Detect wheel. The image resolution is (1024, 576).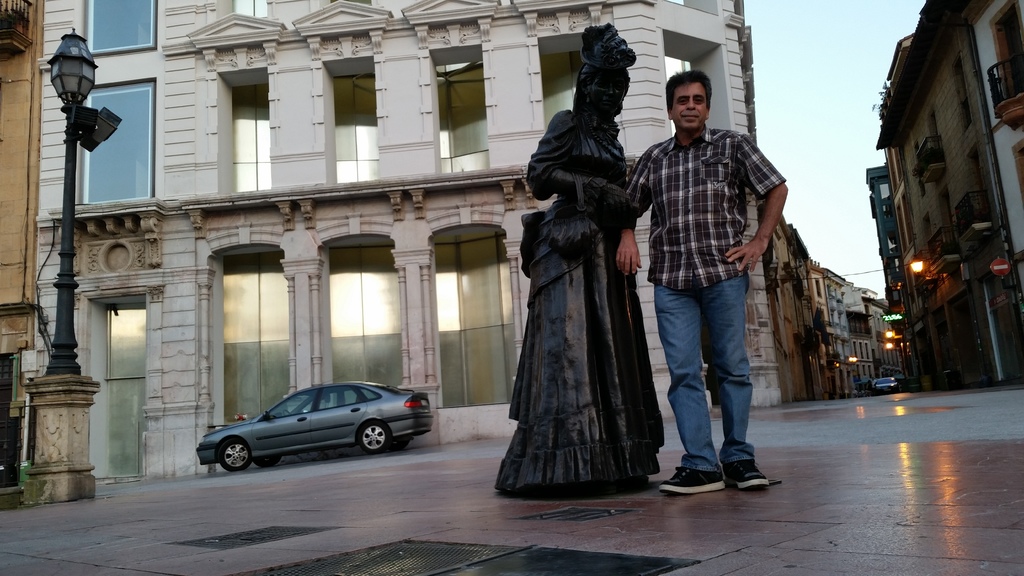
<box>356,419,389,453</box>.
